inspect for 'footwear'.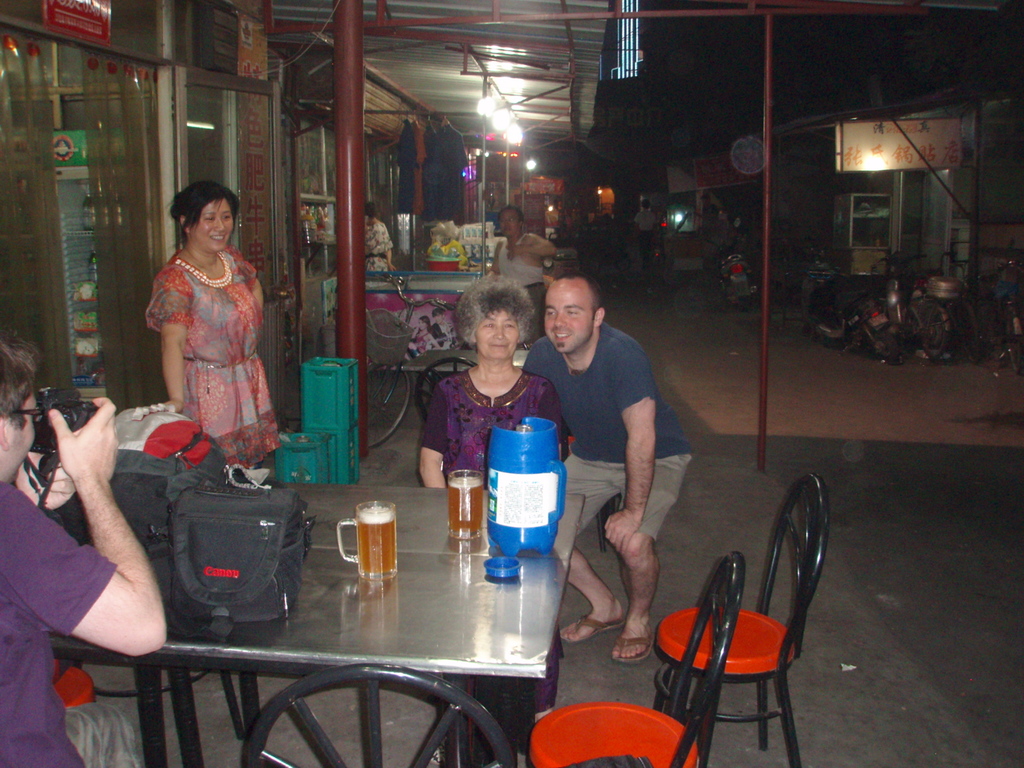
Inspection: BBox(559, 614, 625, 643).
